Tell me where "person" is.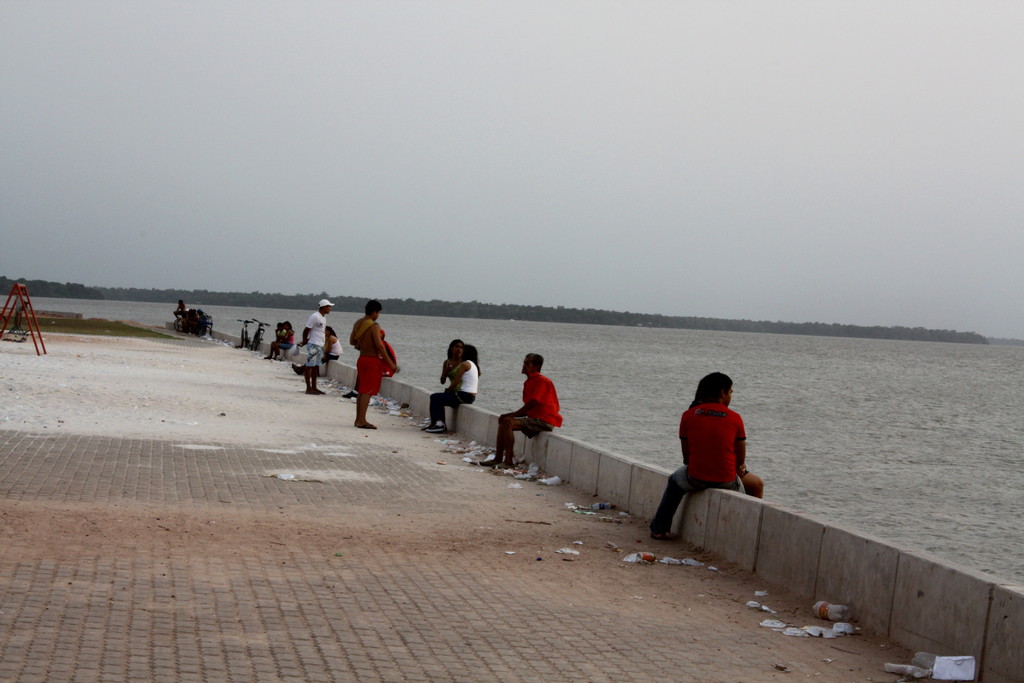
"person" is at <box>273,322,299,359</box>.
